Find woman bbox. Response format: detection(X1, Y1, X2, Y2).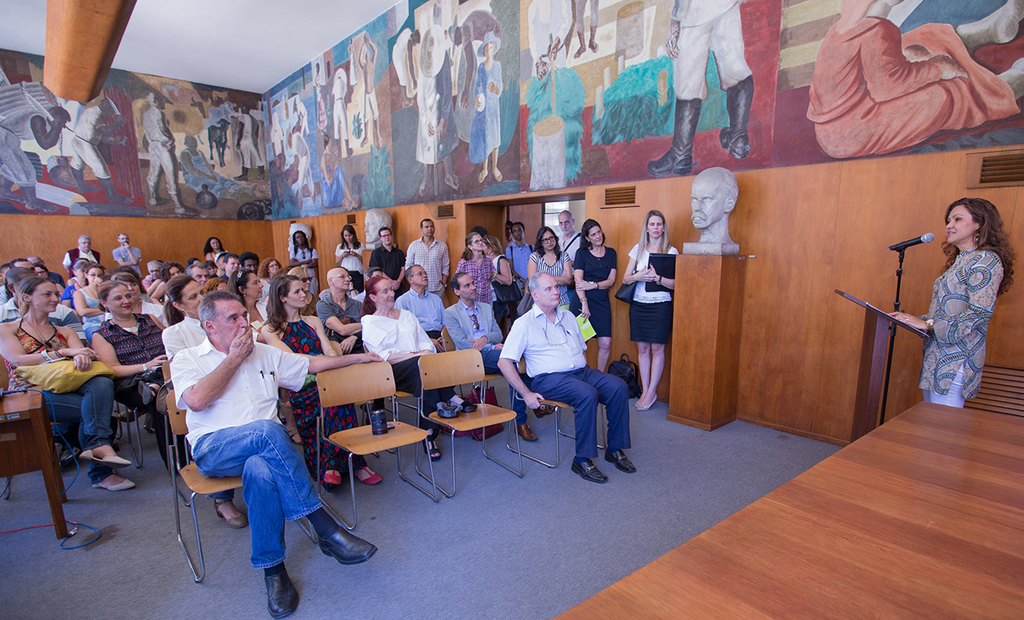
detection(0, 276, 135, 492).
